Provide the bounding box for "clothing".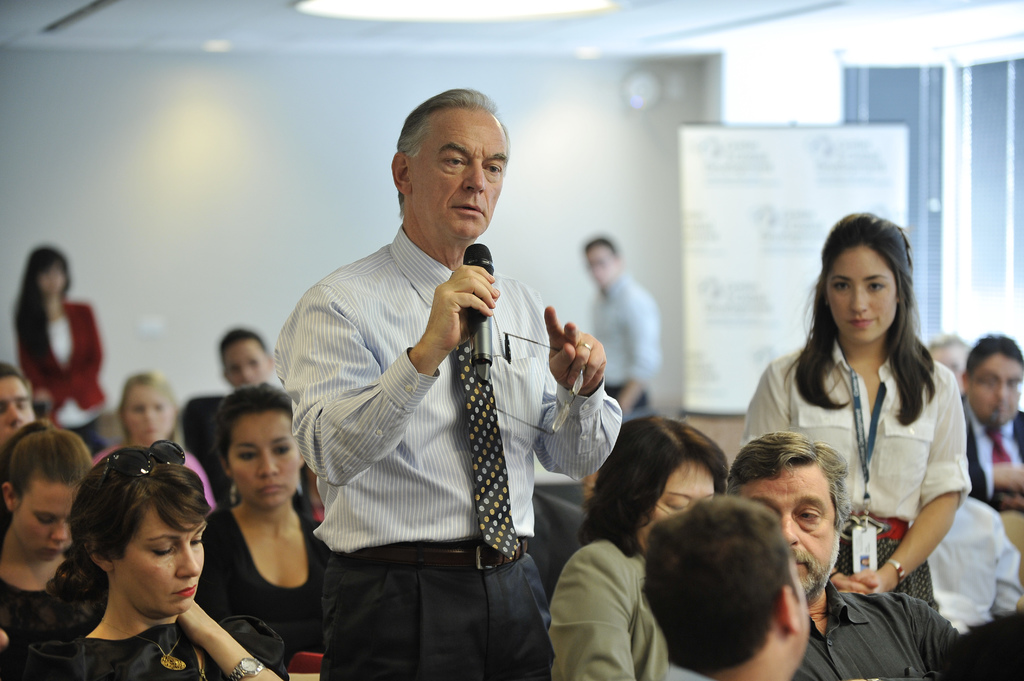
region(0, 558, 72, 680).
